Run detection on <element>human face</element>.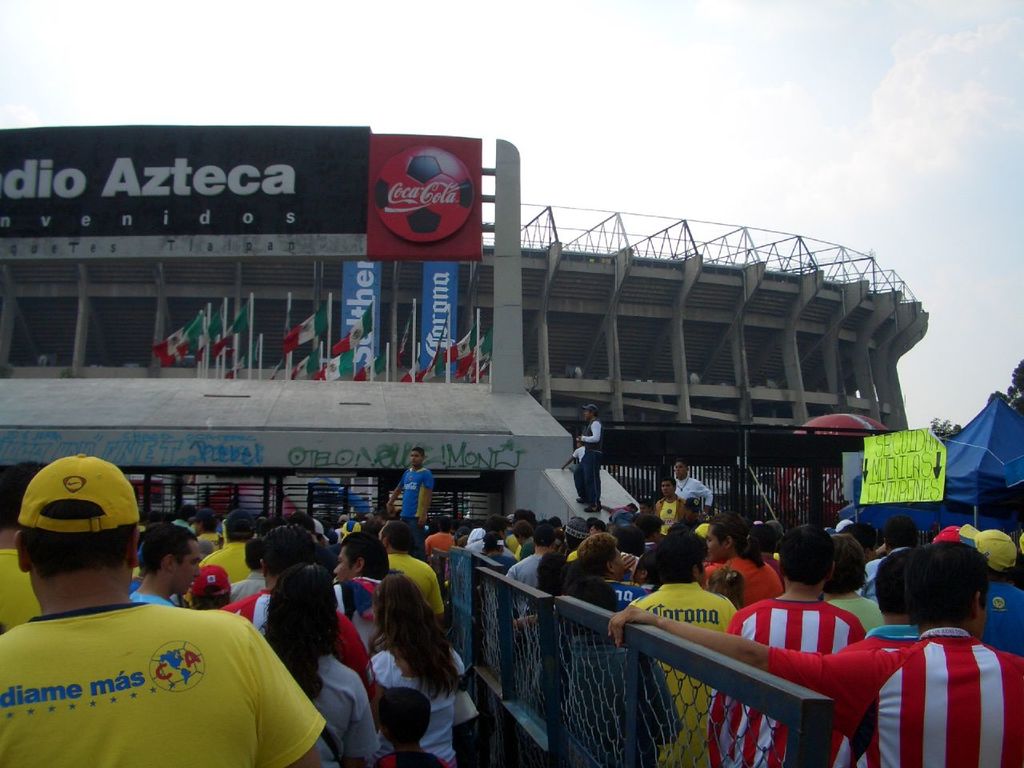
Result: select_region(334, 544, 350, 584).
